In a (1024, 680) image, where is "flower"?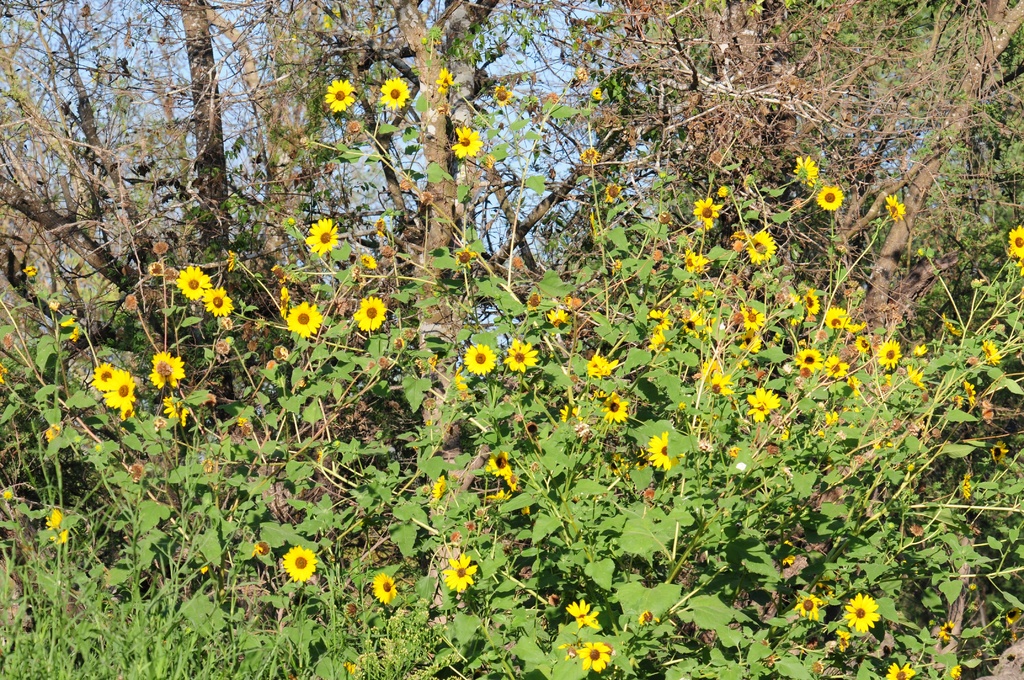
Rect(47, 302, 58, 314).
